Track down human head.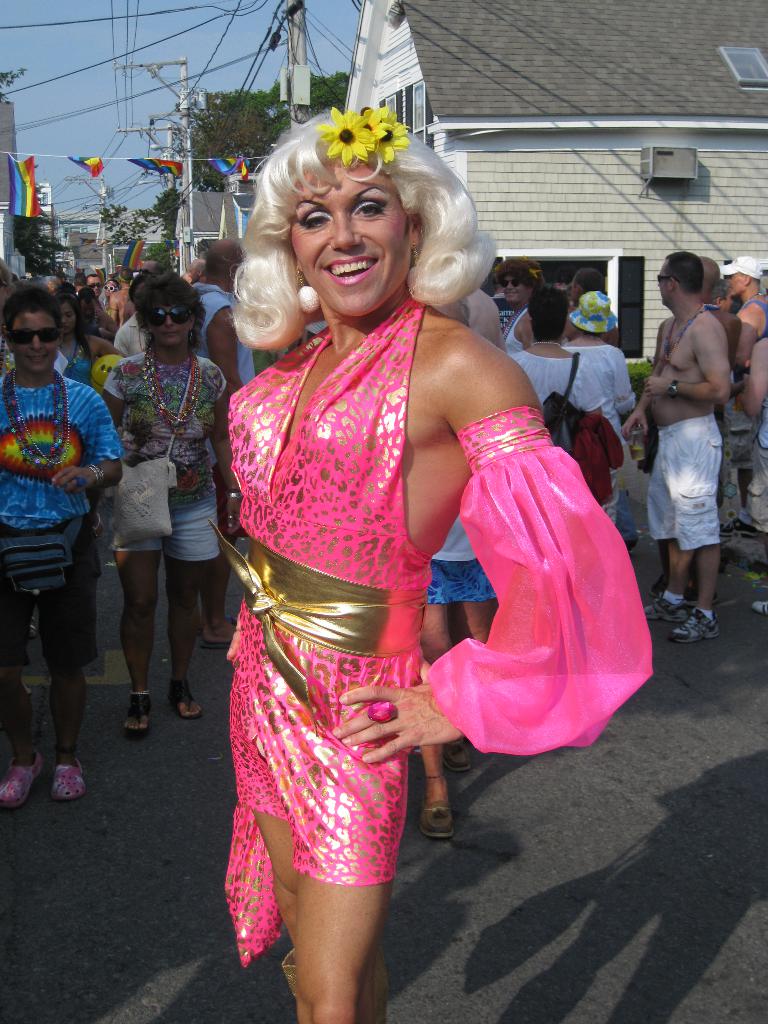
Tracked to l=0, t=282, r=65, b=378.
